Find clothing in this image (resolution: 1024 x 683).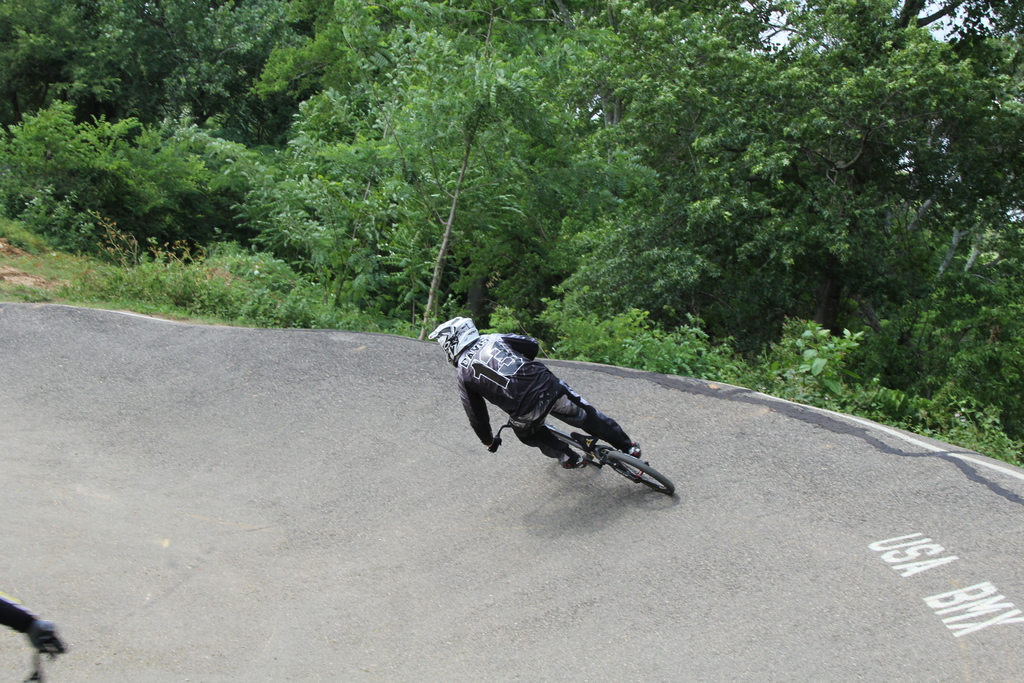
box(458, 335, 629, 464).
